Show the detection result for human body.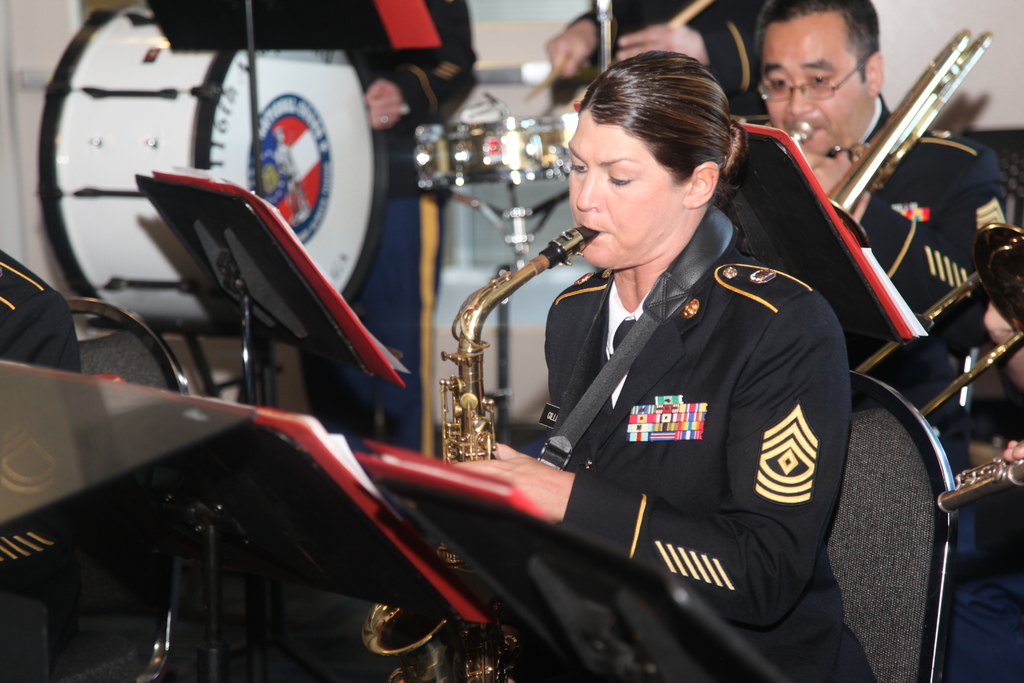
[left=805, top=89, right=1015, bottom=511].
